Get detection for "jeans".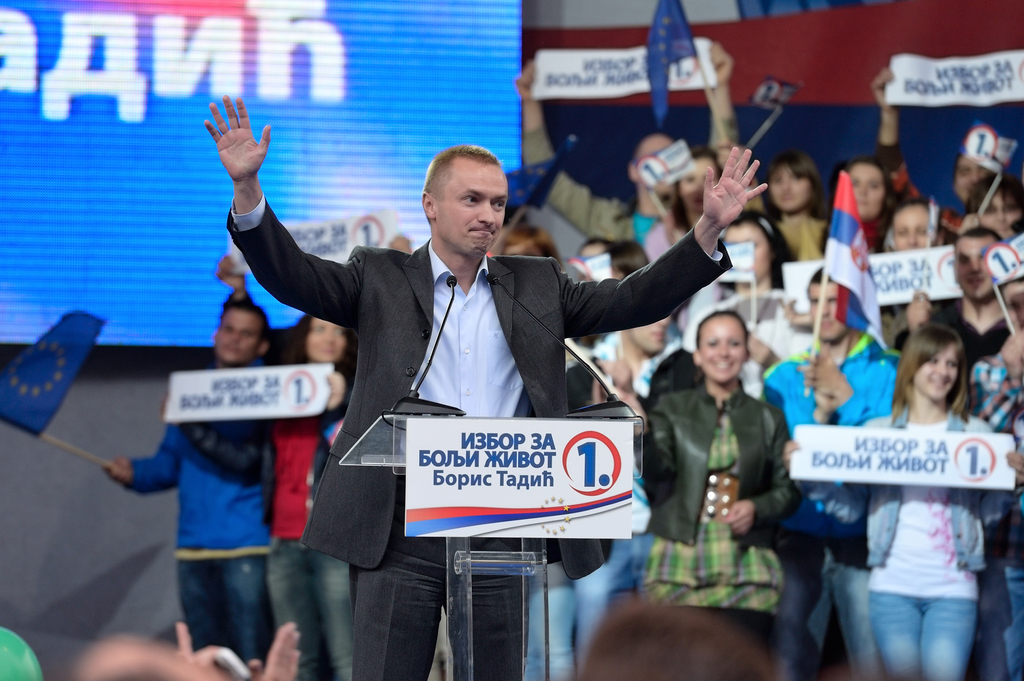
Detection: 345, 508, 538, 680.
